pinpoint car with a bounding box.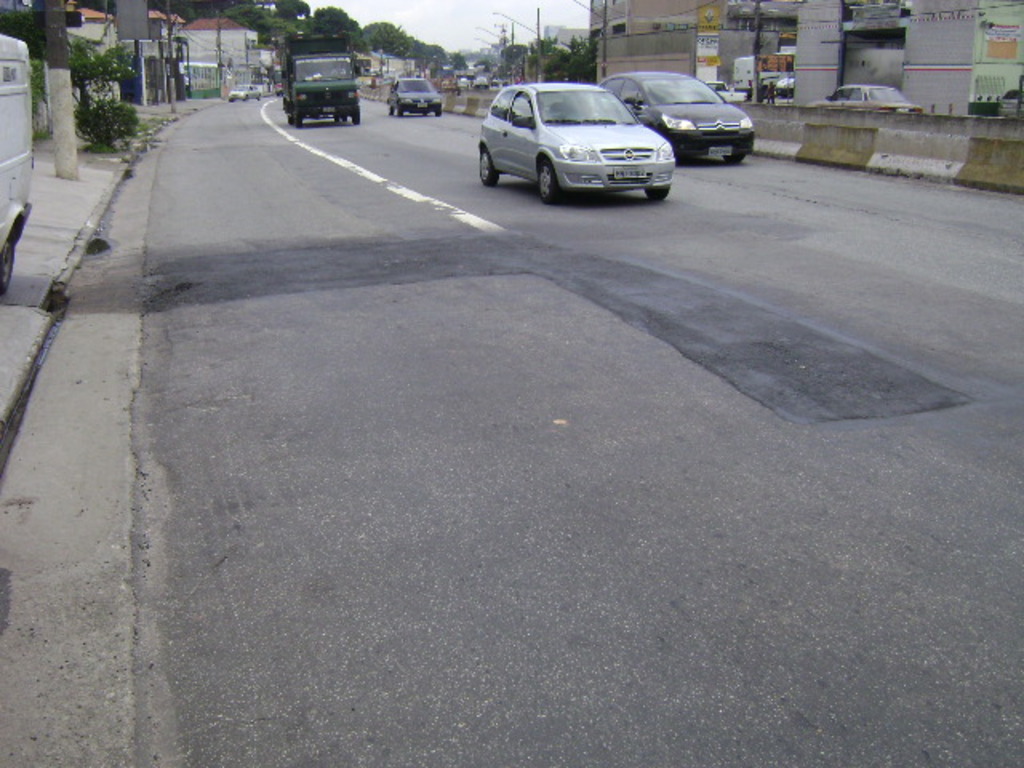
BBox(480, 78, 670, 200).
